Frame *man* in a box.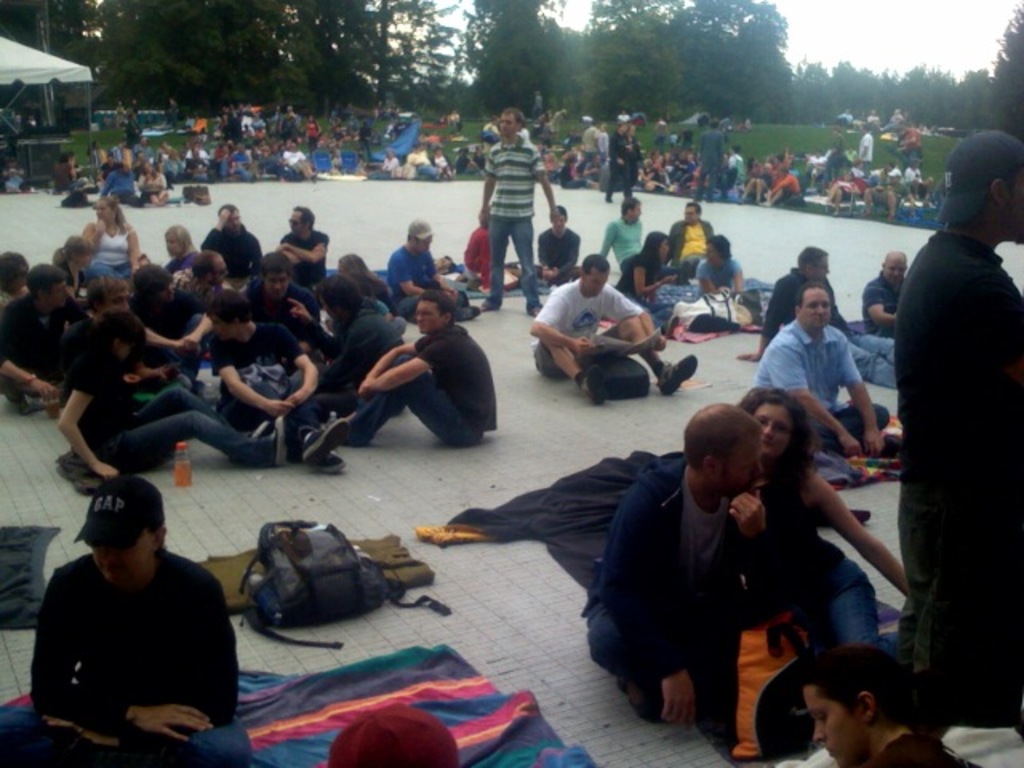
Rect(0, 258, 93, 416).
